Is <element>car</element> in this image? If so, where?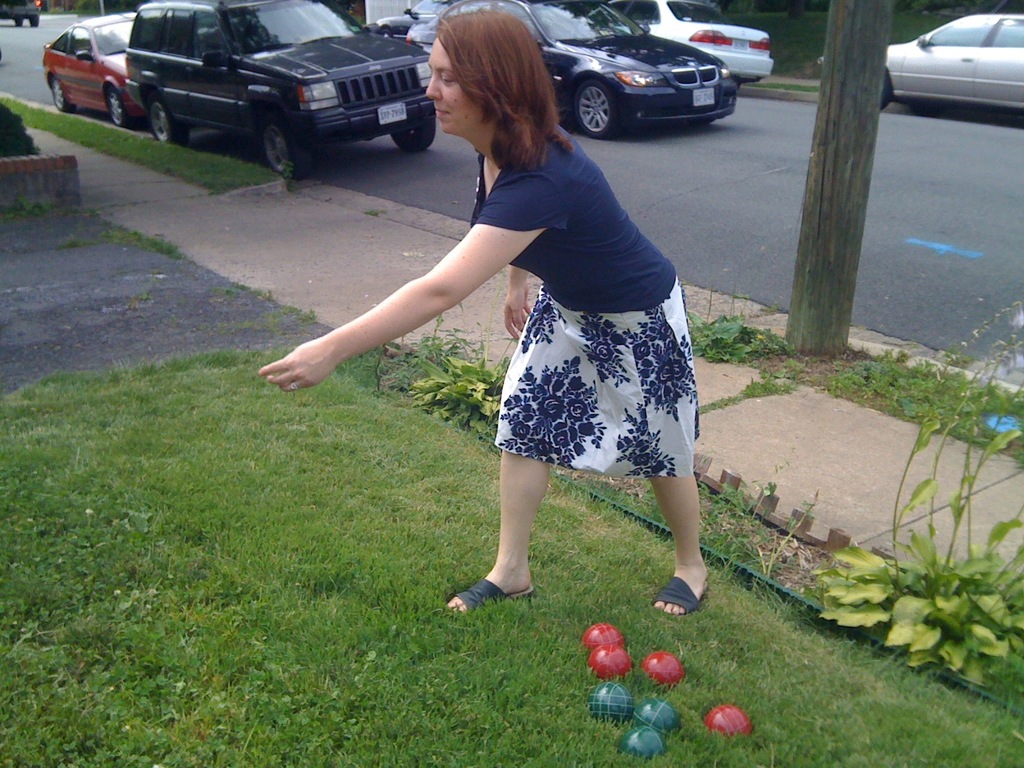
Yes, at BBox(608, 0, 774, 88).
